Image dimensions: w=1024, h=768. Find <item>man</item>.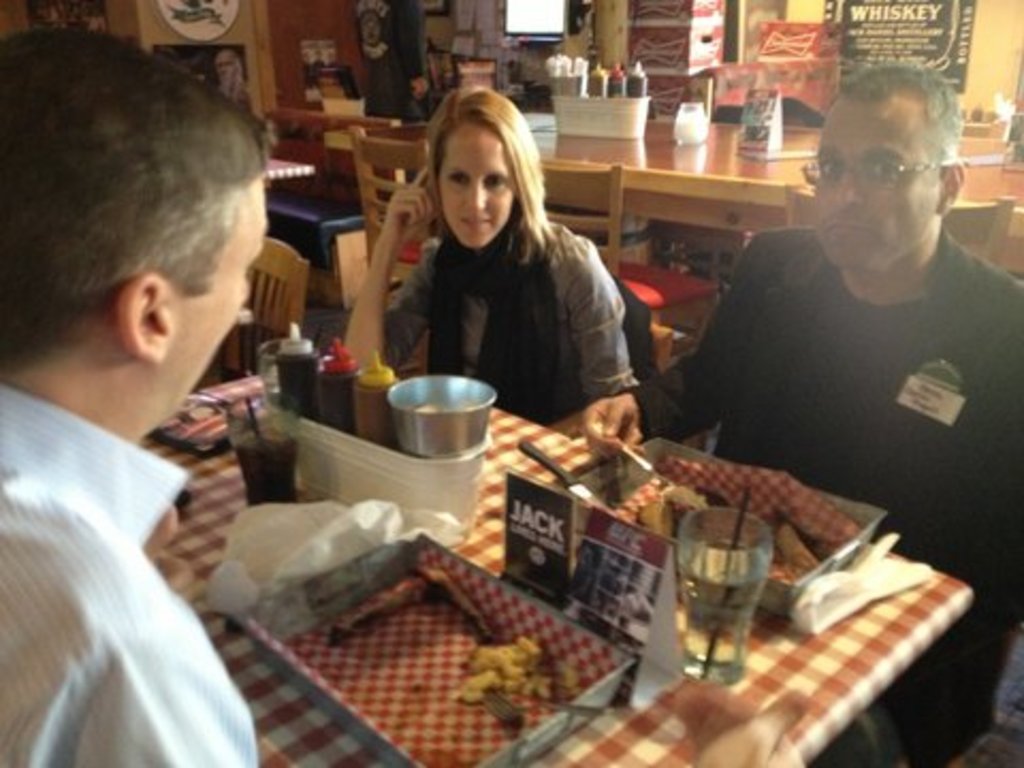
578 60 1022 766.
